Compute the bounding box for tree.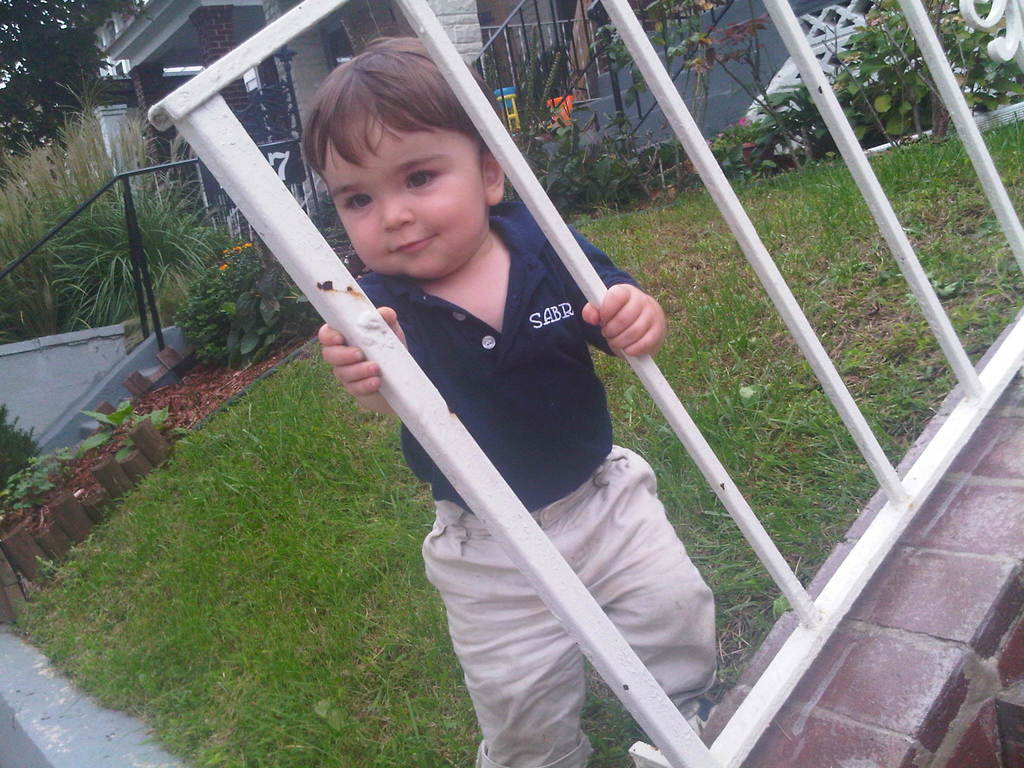
{"x1": 0, "y1": 0, "x2": 115, "y2": 143}.
